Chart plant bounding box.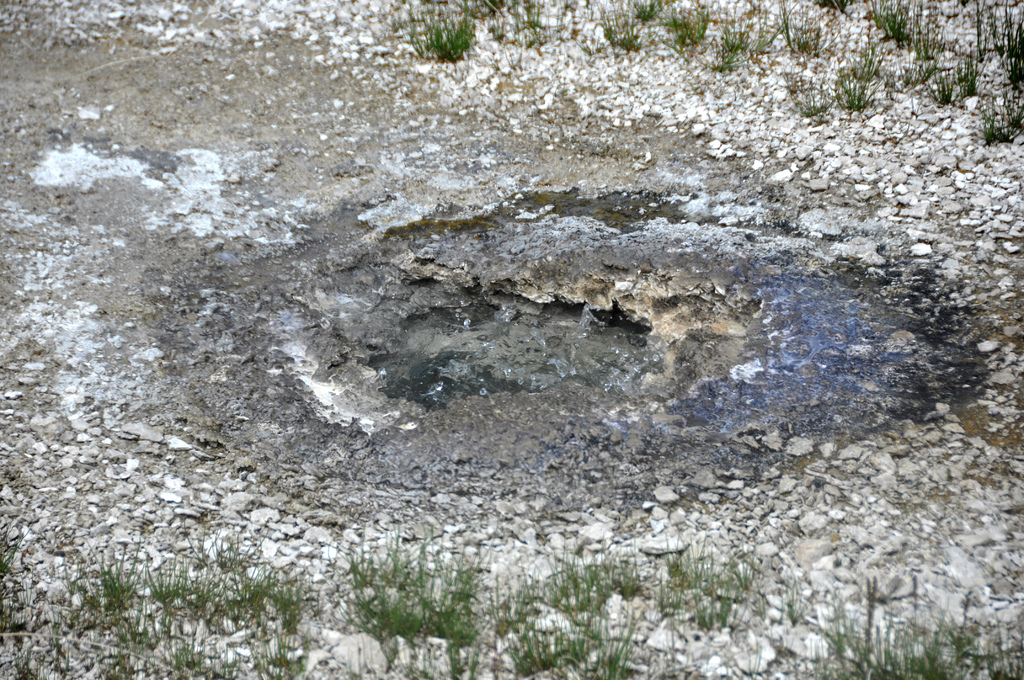
Charted: 868 0 915 45.
